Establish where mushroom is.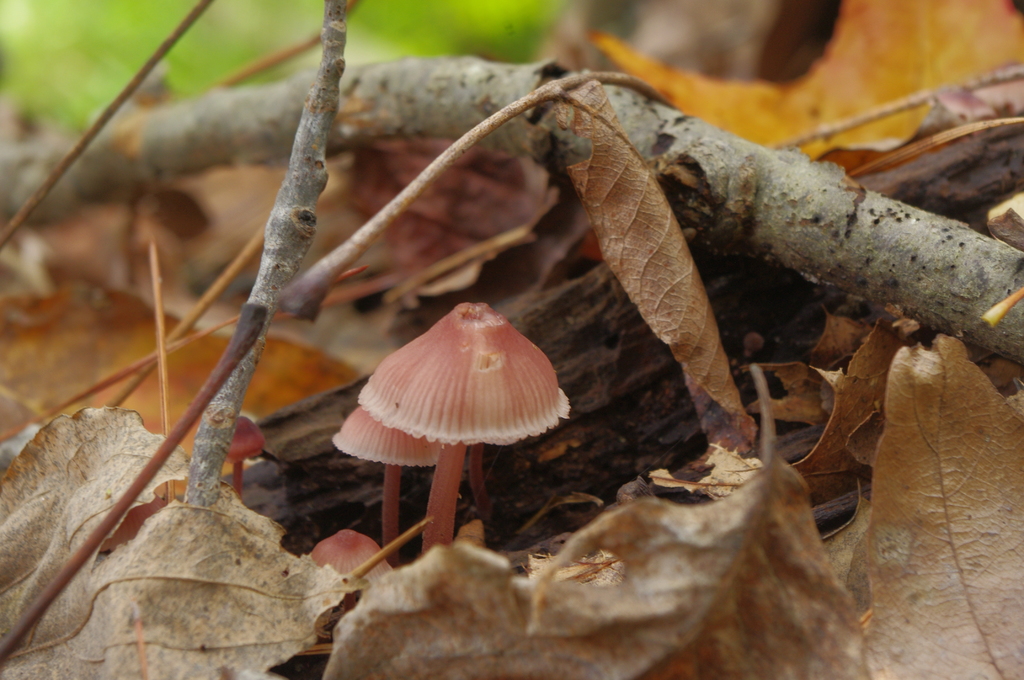
Established at Rect(224, 413, 268, 502).
